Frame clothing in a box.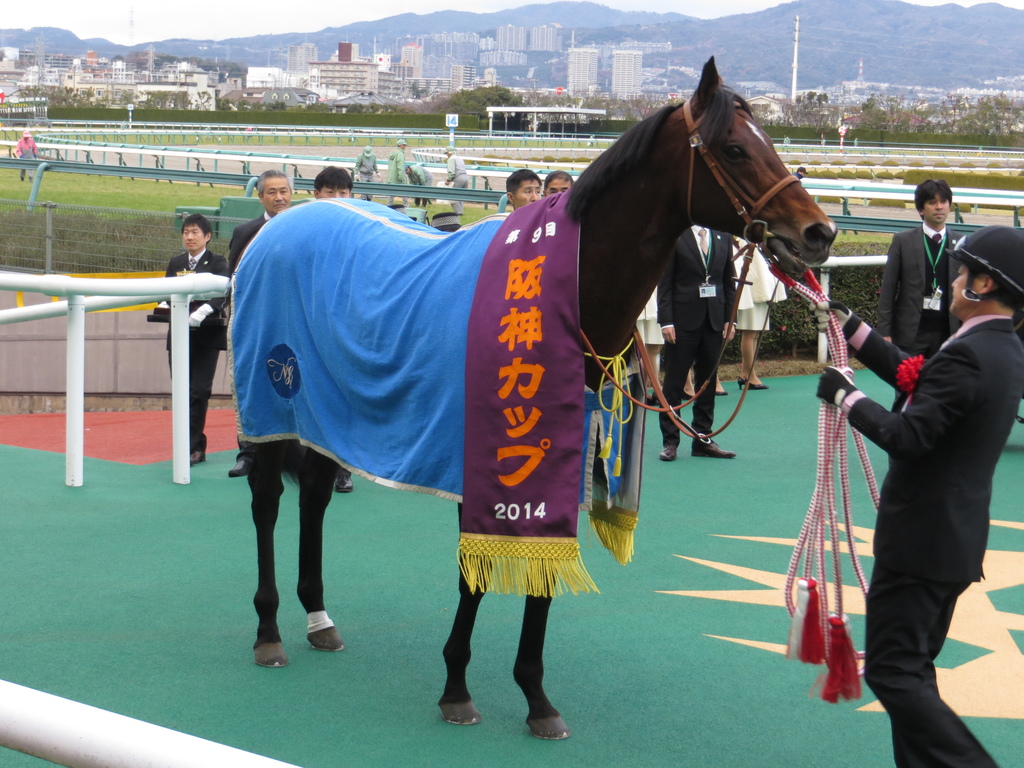
385/150/408/204.
